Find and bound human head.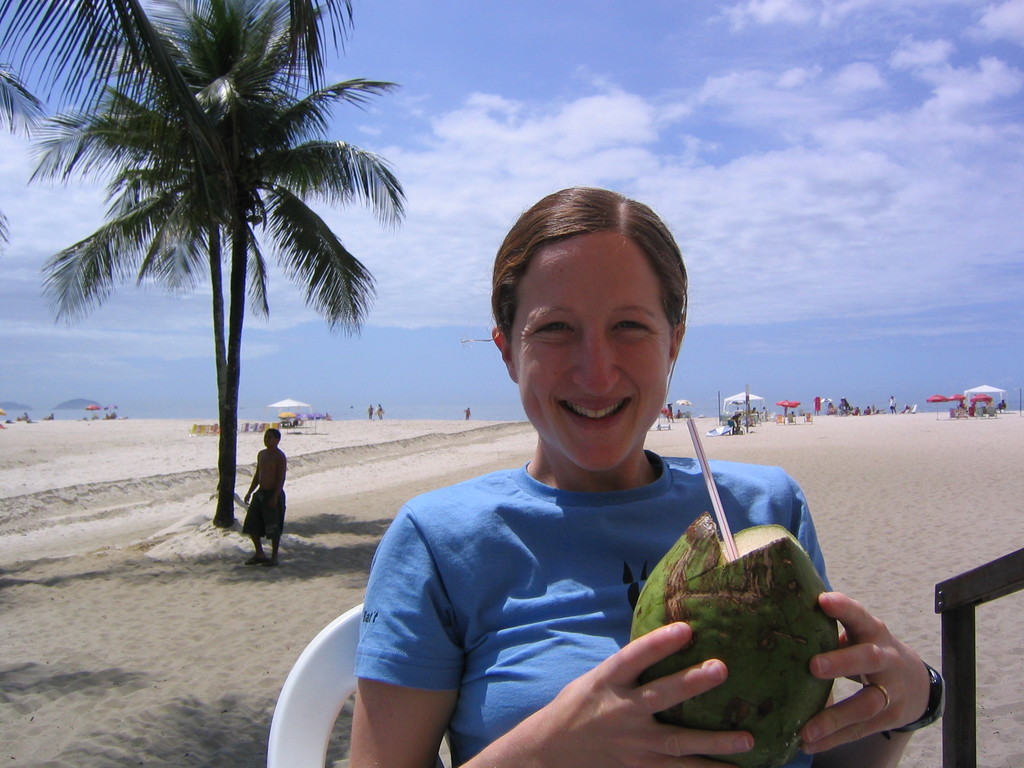
Bound: <box>486,183,694,454</box>.
